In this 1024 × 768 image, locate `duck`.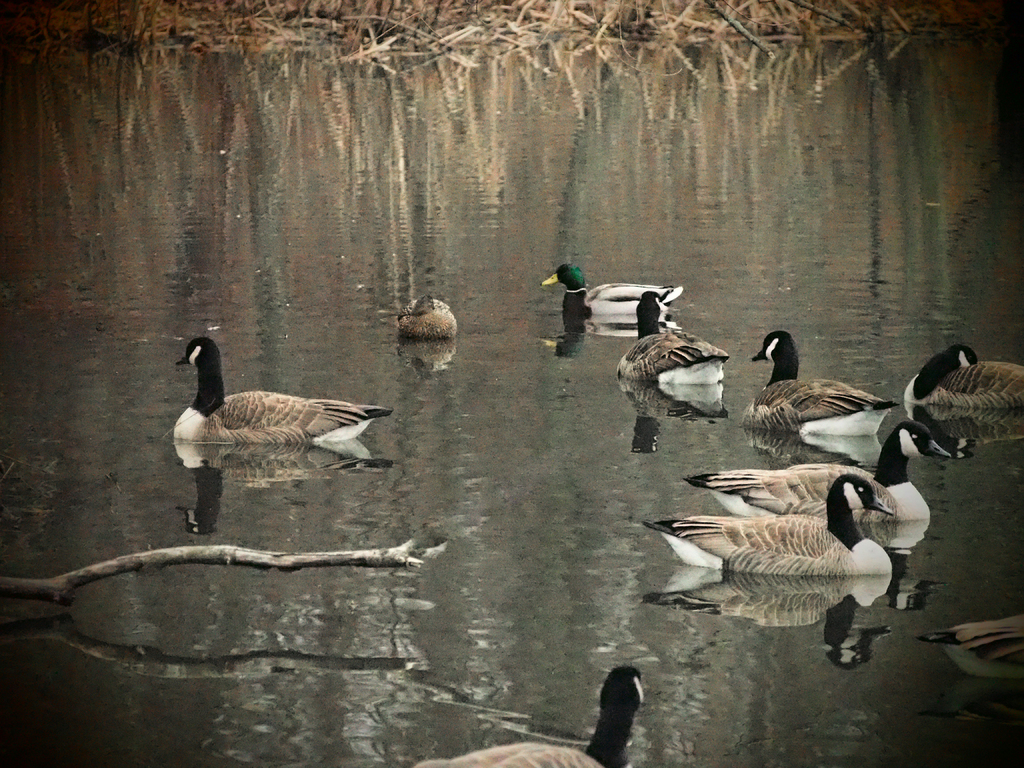
Bounding box: l=417, t=667, r=659, b=767.
